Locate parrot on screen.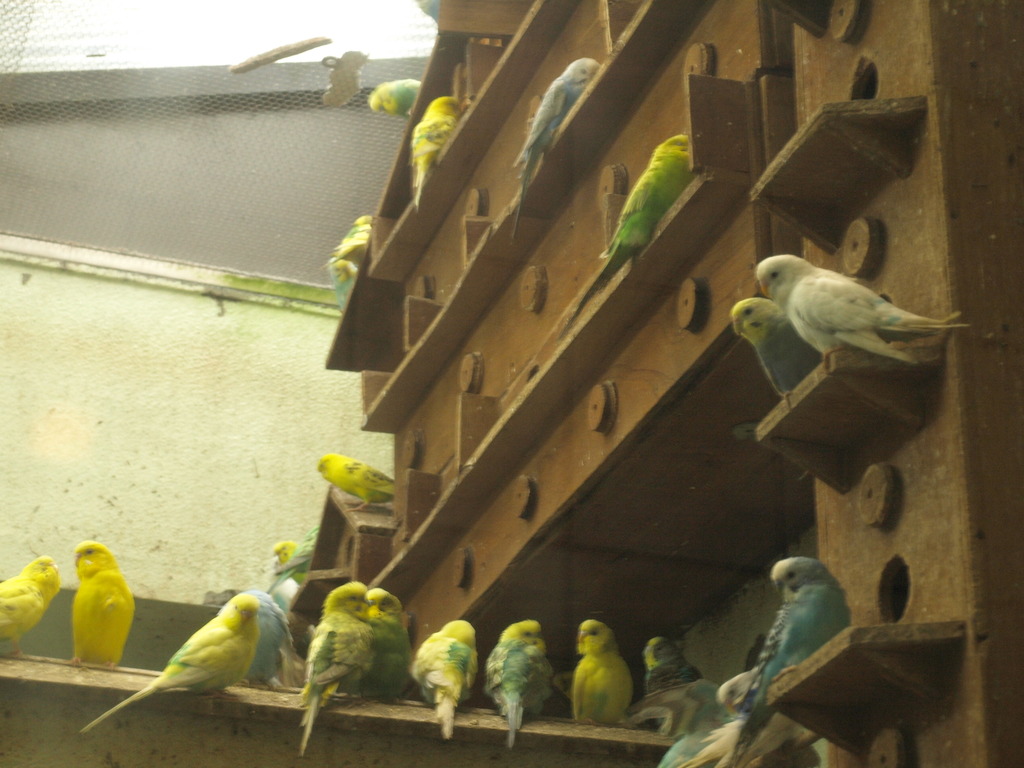
On screen at BBox(0, 553, 59, 659).
